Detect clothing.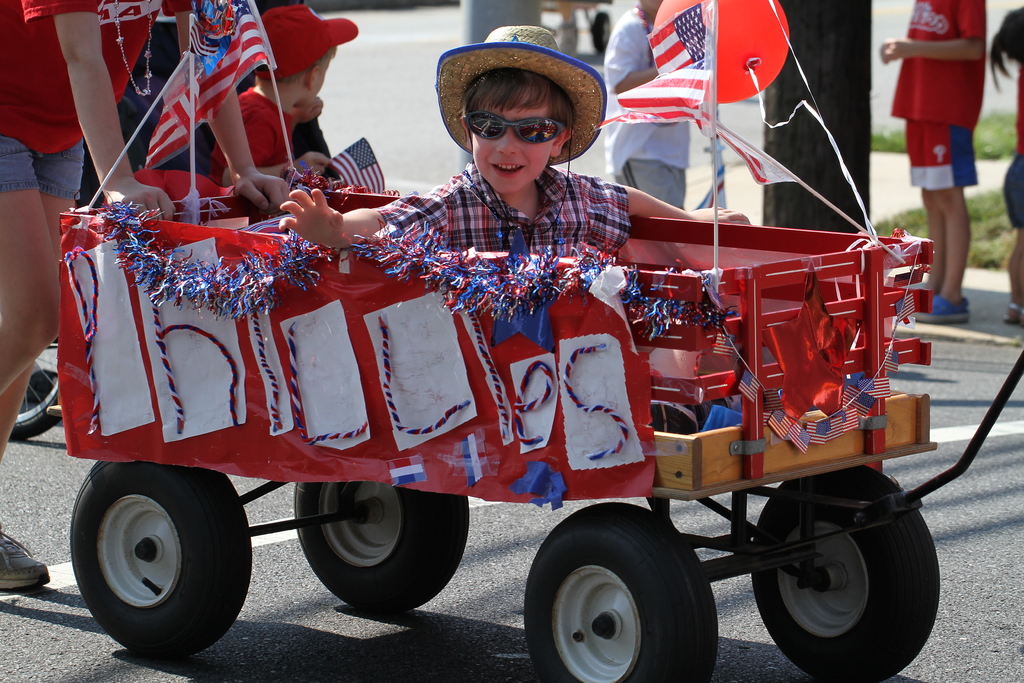
Detected at (left=900, top=119, right=989, bottom=190).
